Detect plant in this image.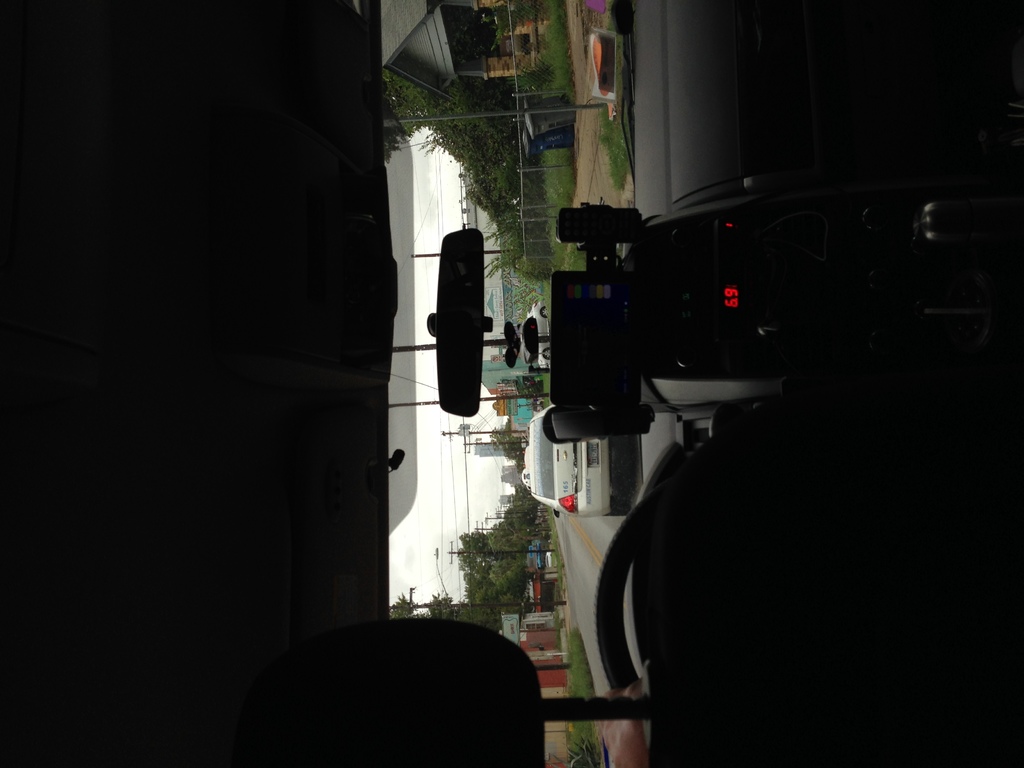
Detection: x1=564 y1=730 x2=603 y2=767.
